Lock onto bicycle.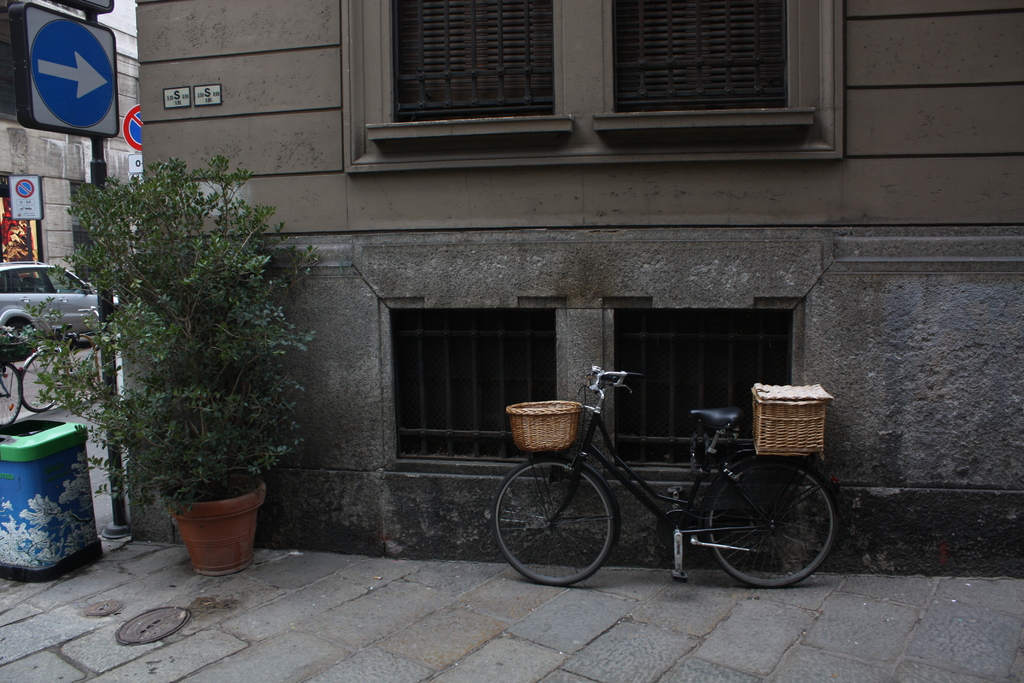
Locked: box=[0, 349, 35, 431].
